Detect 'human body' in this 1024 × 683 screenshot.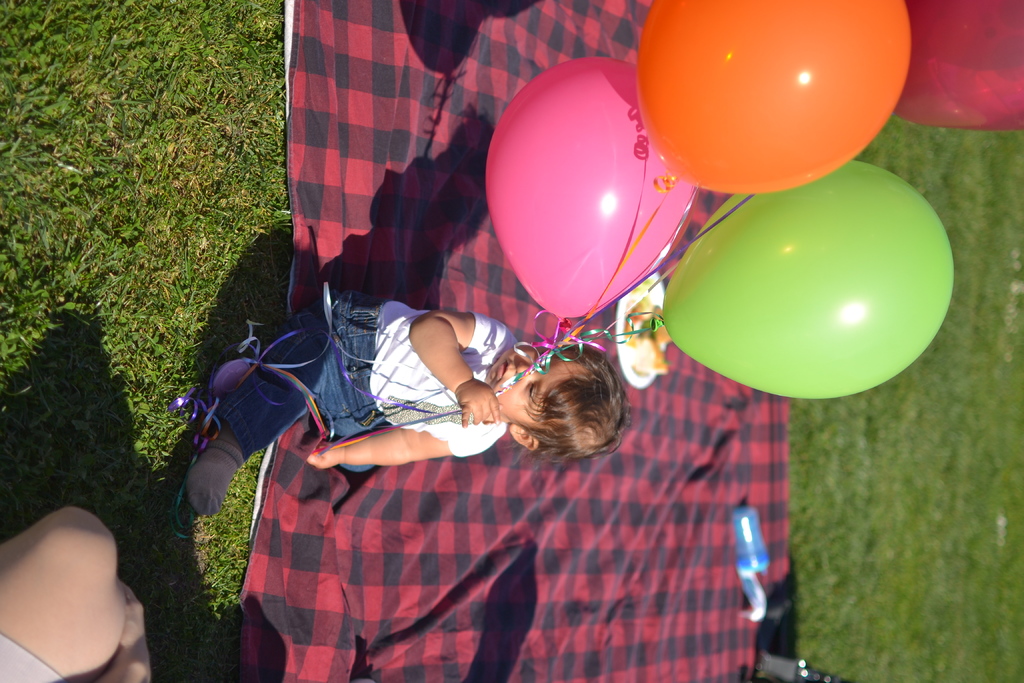
Detection: box(182, 287, 630, 514).
